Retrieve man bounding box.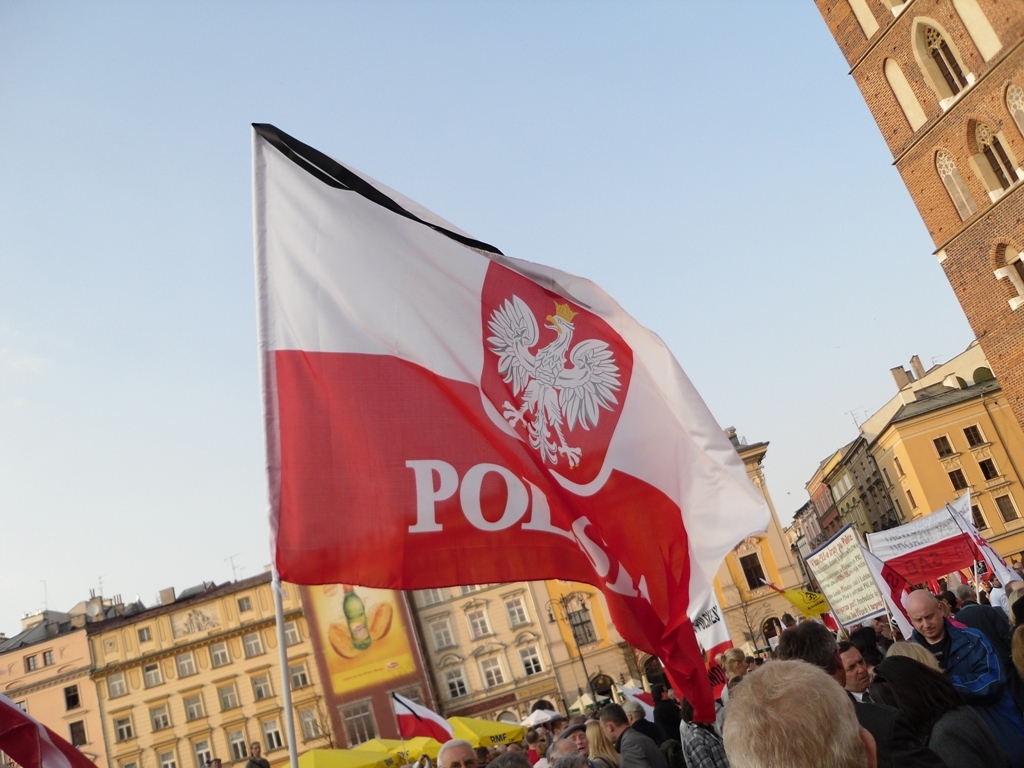
Bounding box: <bbox>901, 588, 1004, 696</bbox>.
